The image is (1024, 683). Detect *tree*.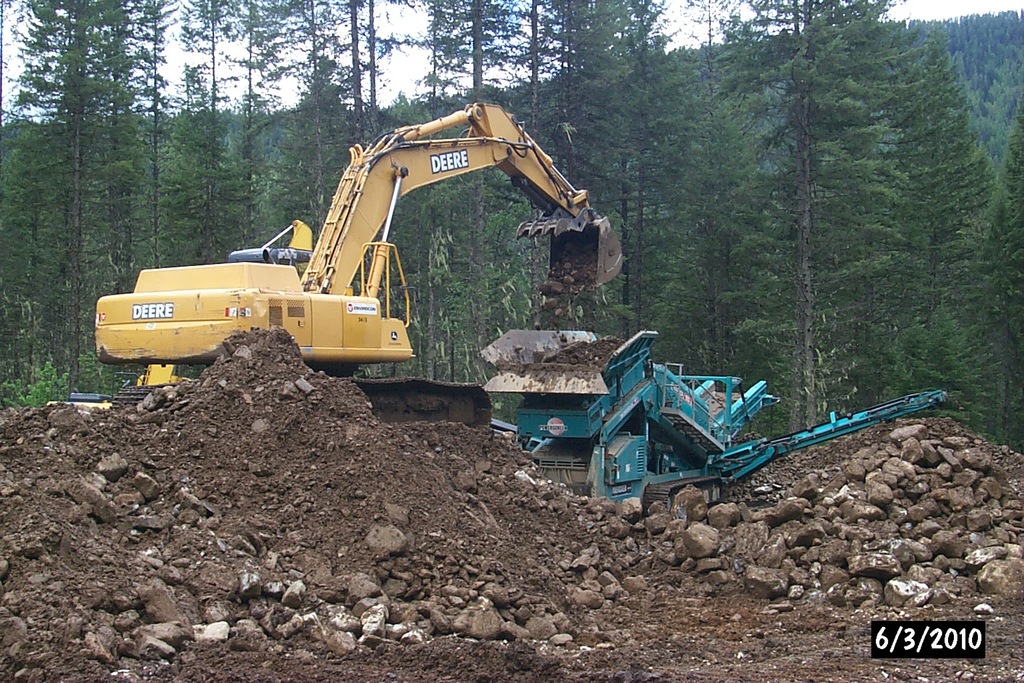
Detection: [315, 1, 380, 249].
